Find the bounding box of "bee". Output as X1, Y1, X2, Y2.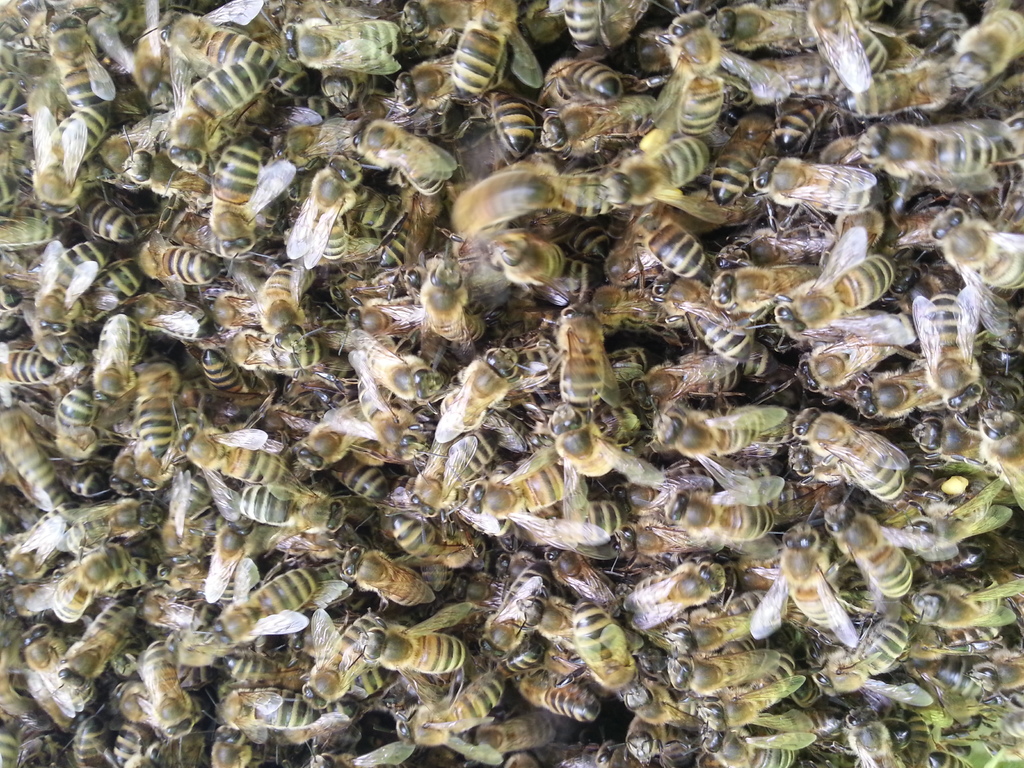
516, 669, 611, 723.
